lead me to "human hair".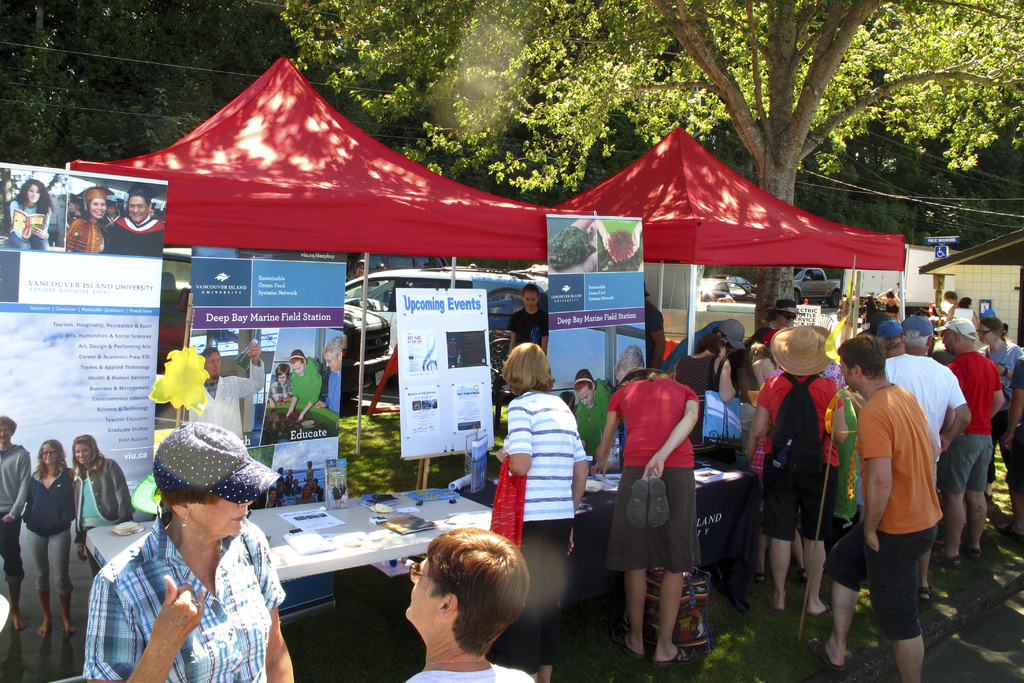
Lead to region(884, 288, 894, 297).
